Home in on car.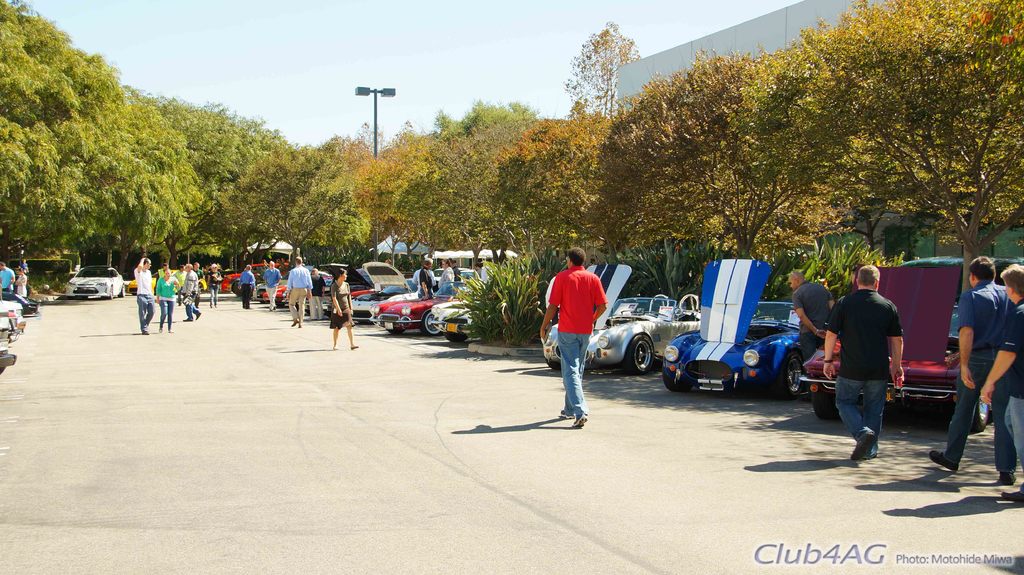
Homed in at <bbox>344, 259, 417, 326</bbox>.
